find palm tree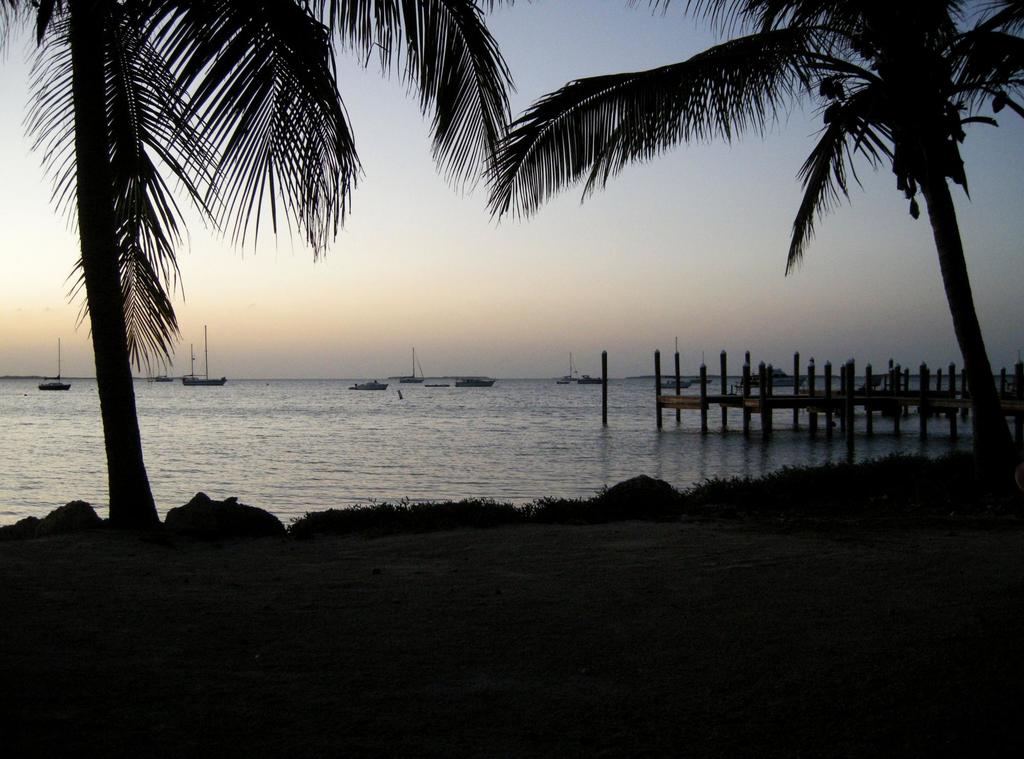
rect(468, 0, 1023, 459)
